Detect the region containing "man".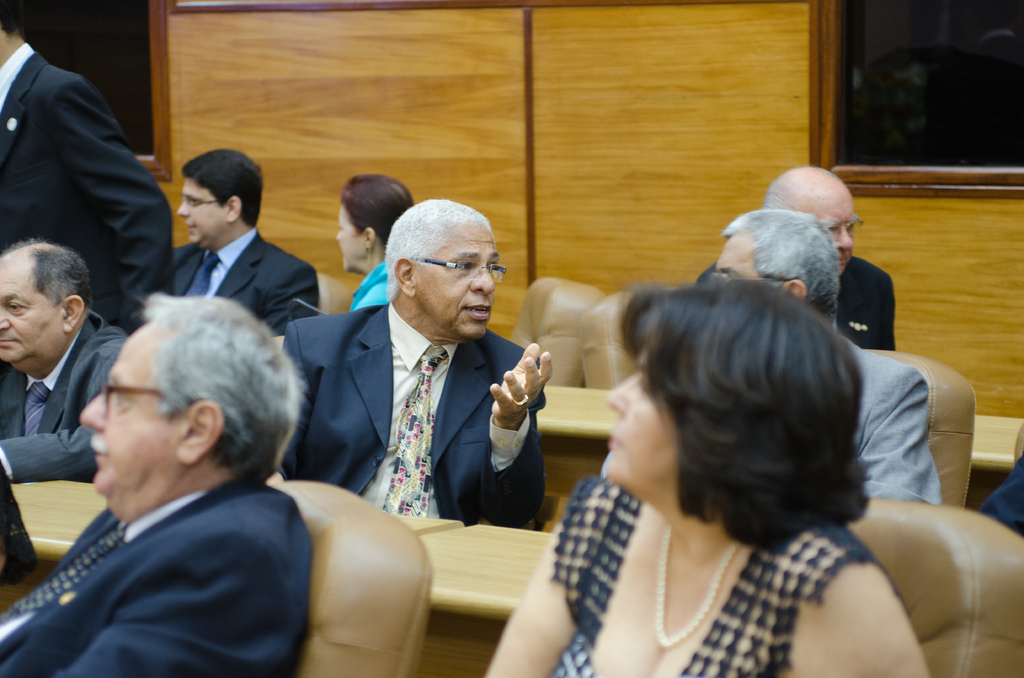
rect(172, 145, 328, 351).
